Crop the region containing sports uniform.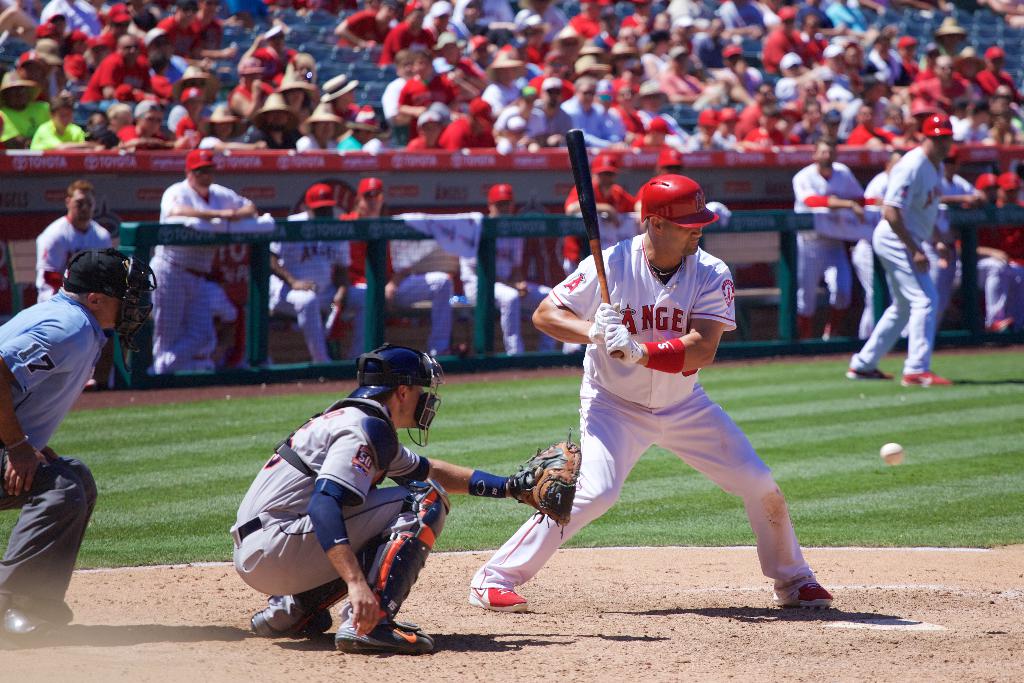
Crop region: bbox(854, 147, 906, 338).
